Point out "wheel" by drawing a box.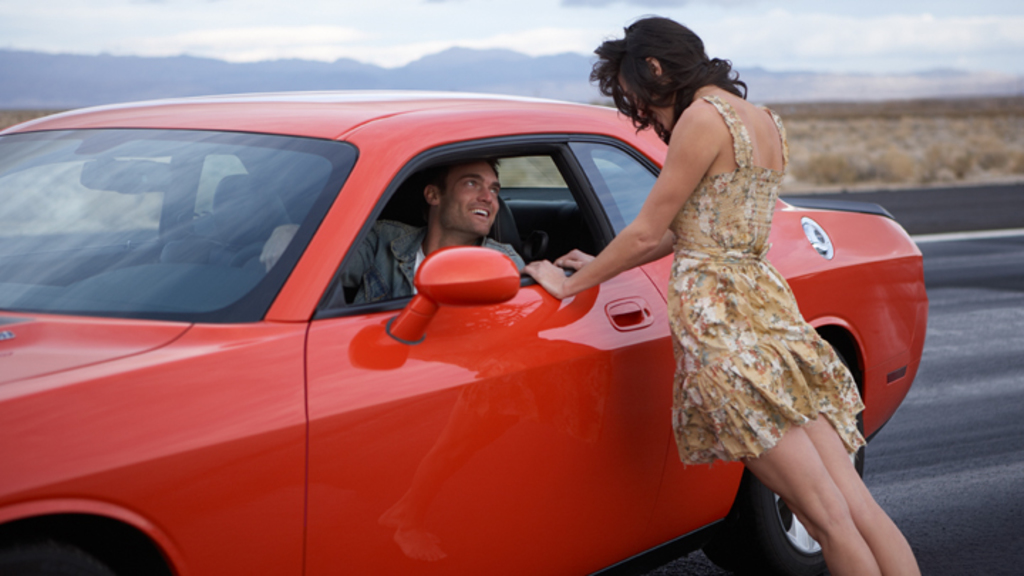
[764,491,836,562].
